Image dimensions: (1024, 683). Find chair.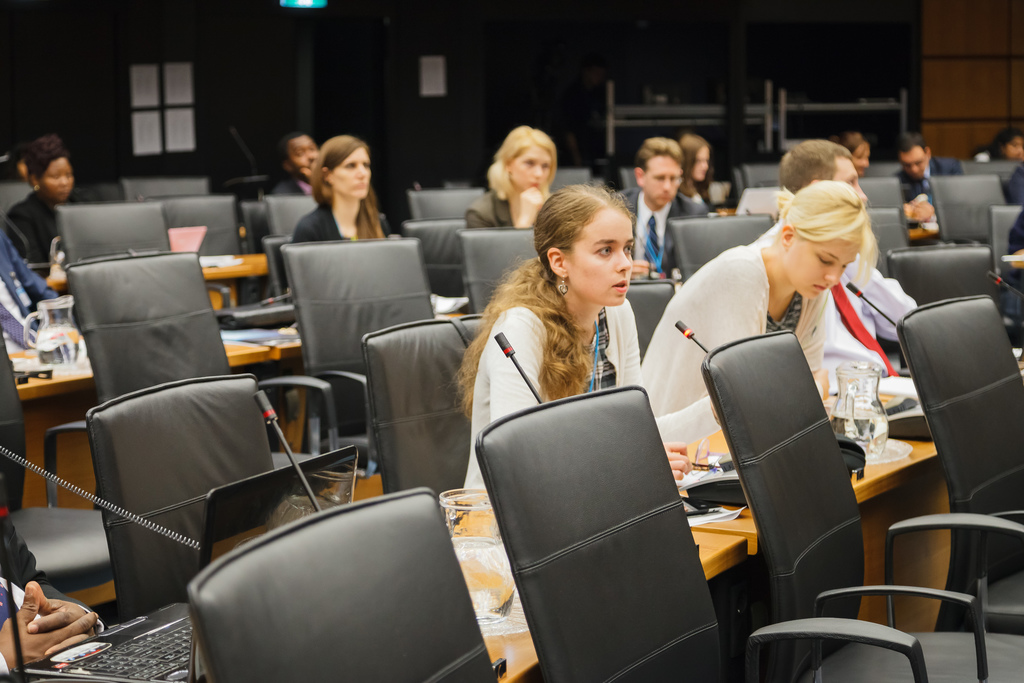
457 222 554 319.
